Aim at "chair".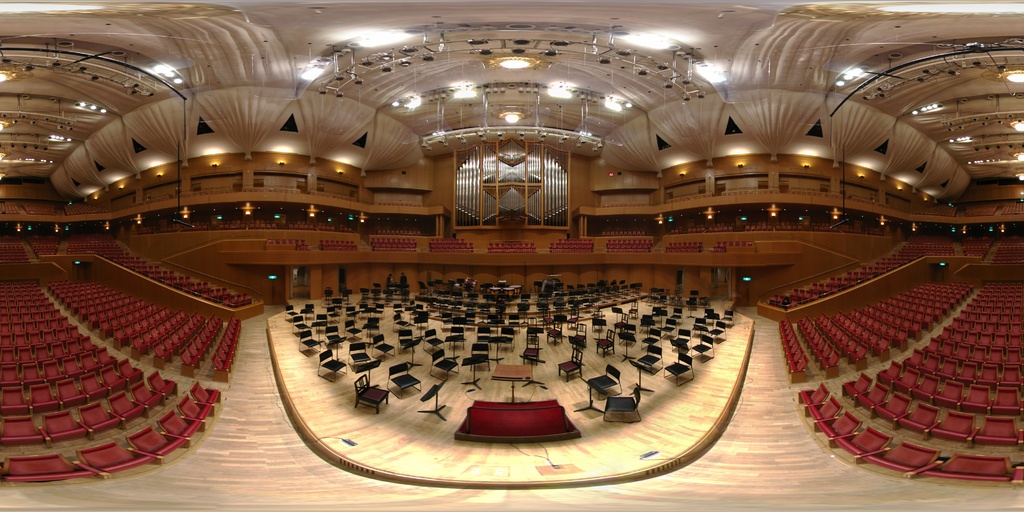
Aimed at pyautogui.locateOnScreen(337, 323, 360, 337).
